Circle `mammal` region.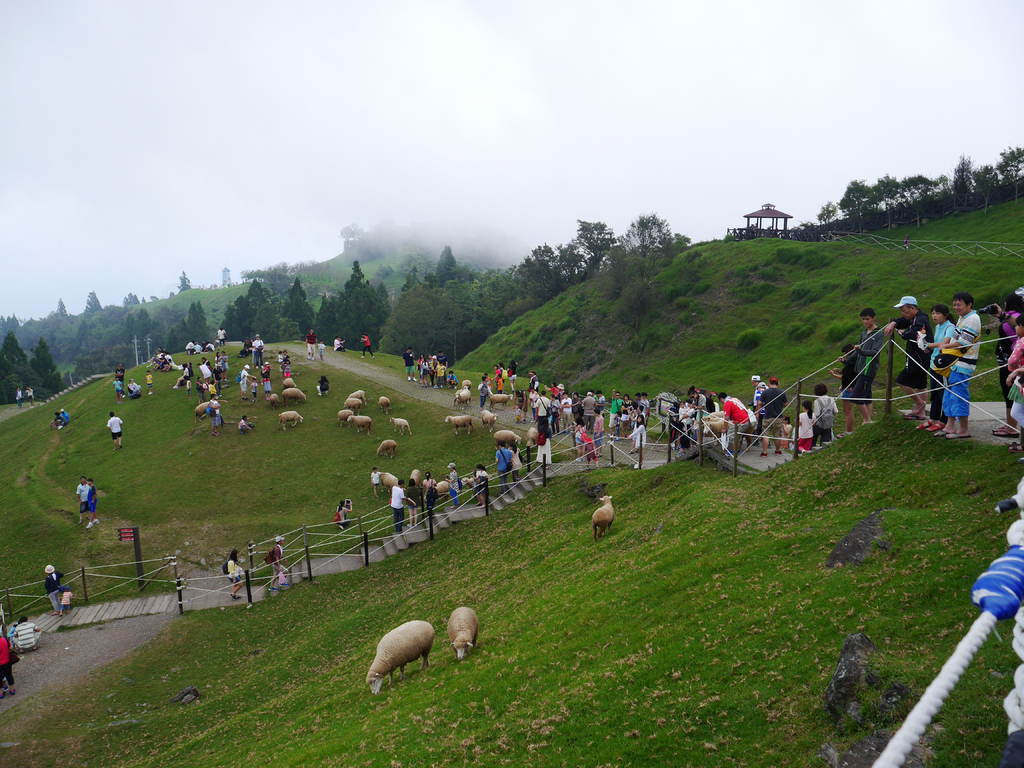
Region: select_region(301, 328, 314, 358).
